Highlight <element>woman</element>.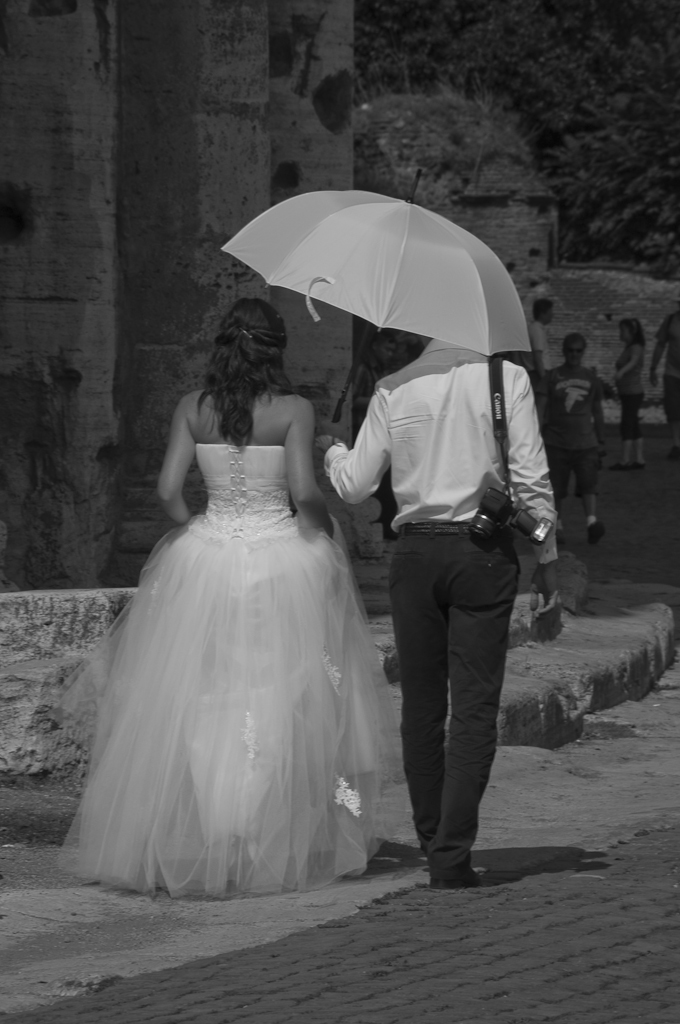
Highlighted region: bbox(94, 288, 412, 907).
